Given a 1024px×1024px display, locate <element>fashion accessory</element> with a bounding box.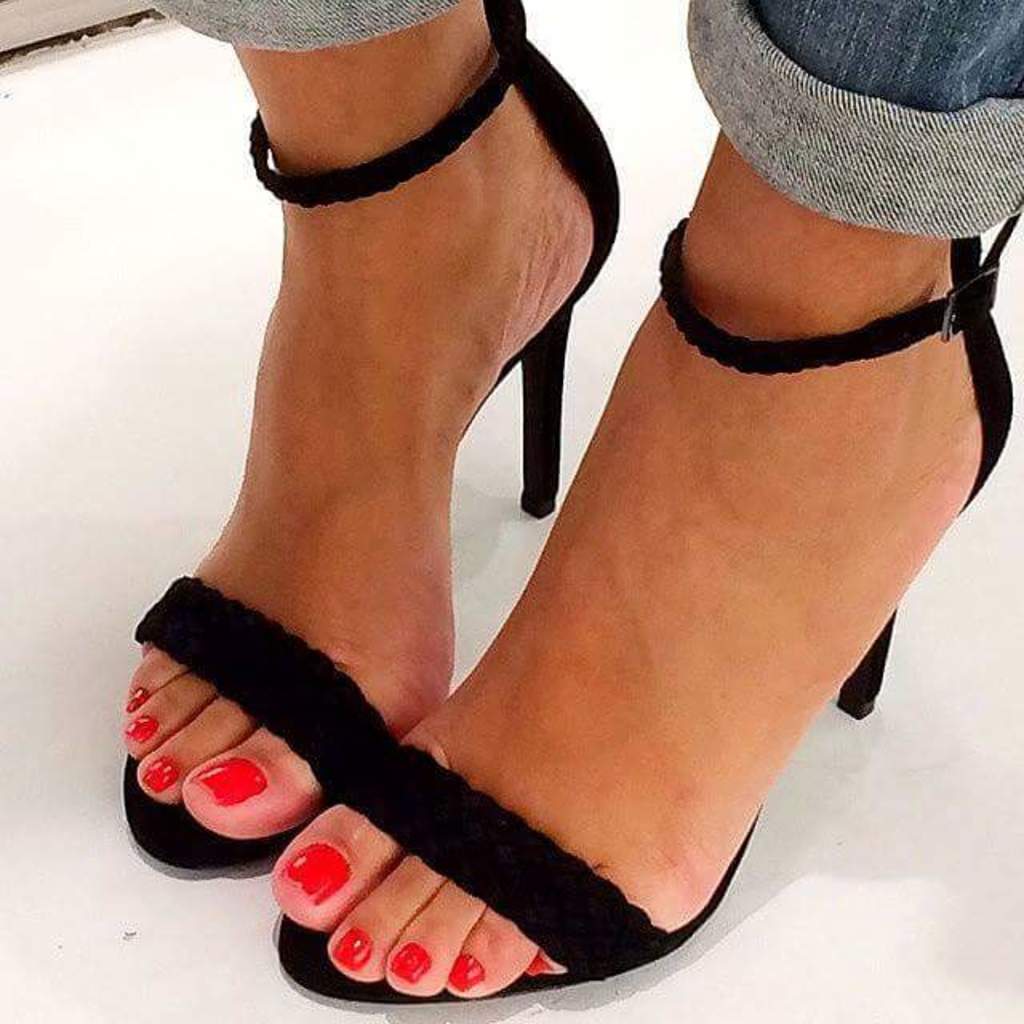
Located: BBox(392, 938, 432, 989).
